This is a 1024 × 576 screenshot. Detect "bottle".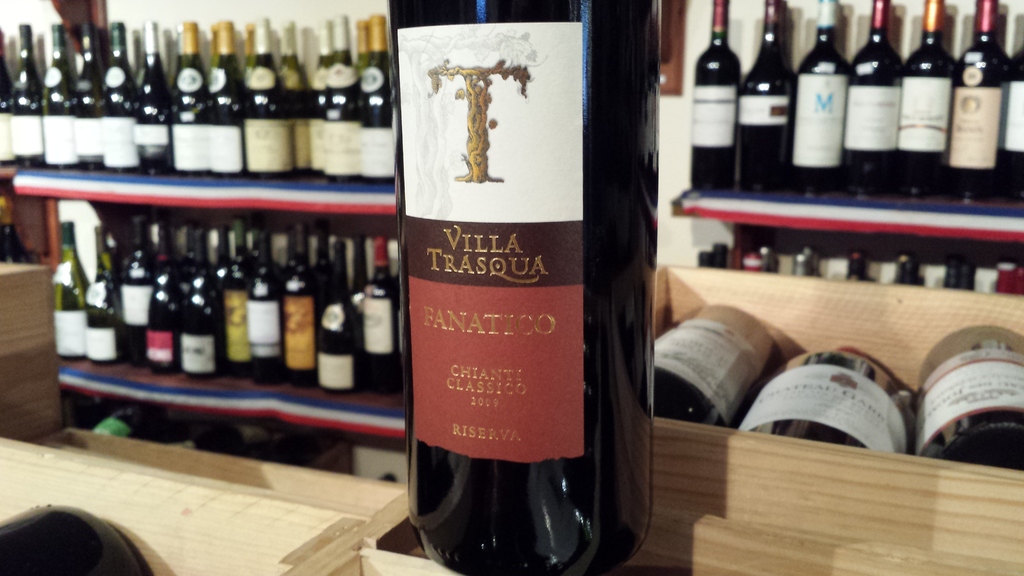
l=280, t=20, r=312, b=174.
